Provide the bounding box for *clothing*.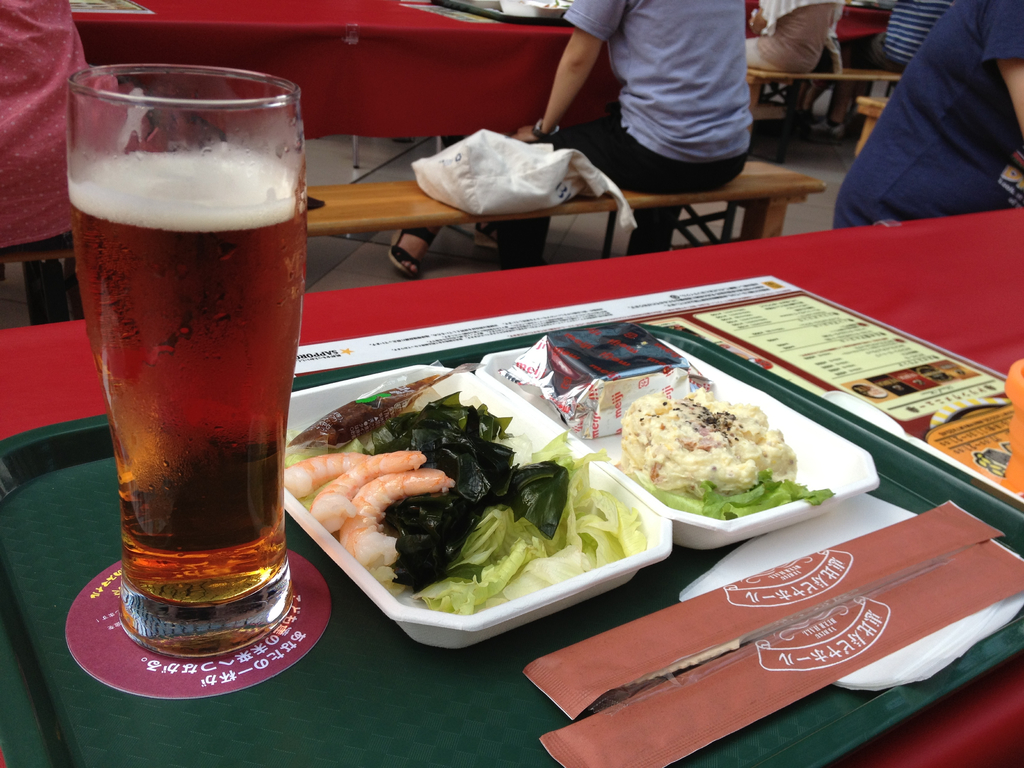
bbox=(727, 0, 845, 77).
